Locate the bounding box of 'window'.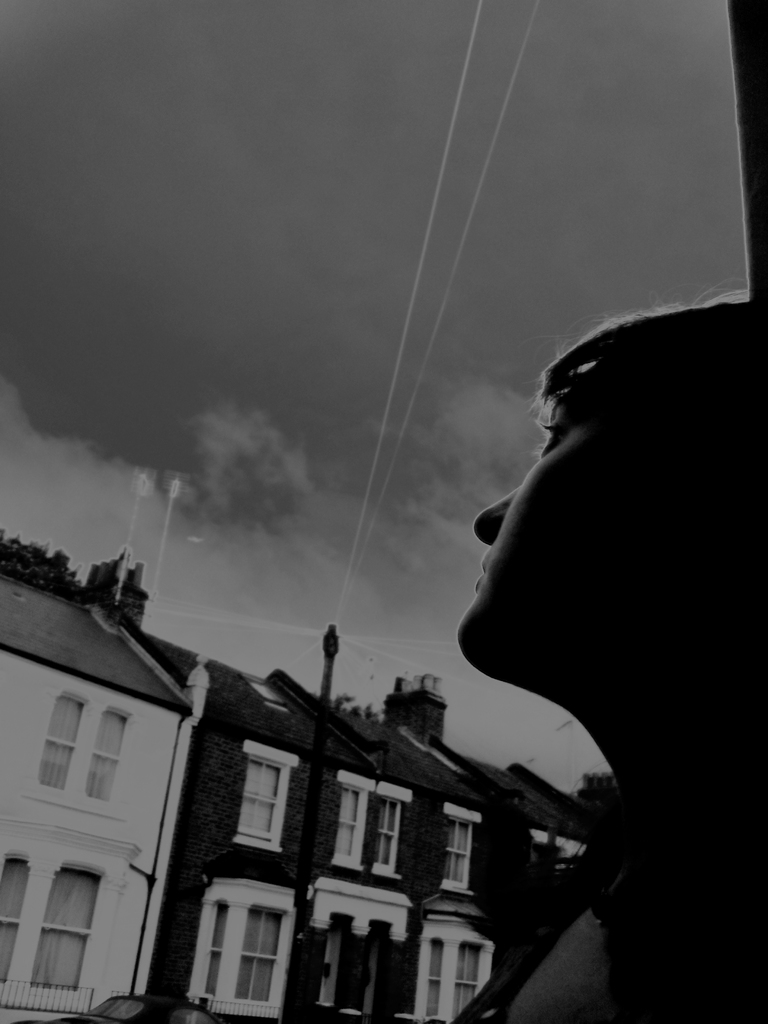
Bounding box: <bbox>439, 810, 481, 891</bbox>.
